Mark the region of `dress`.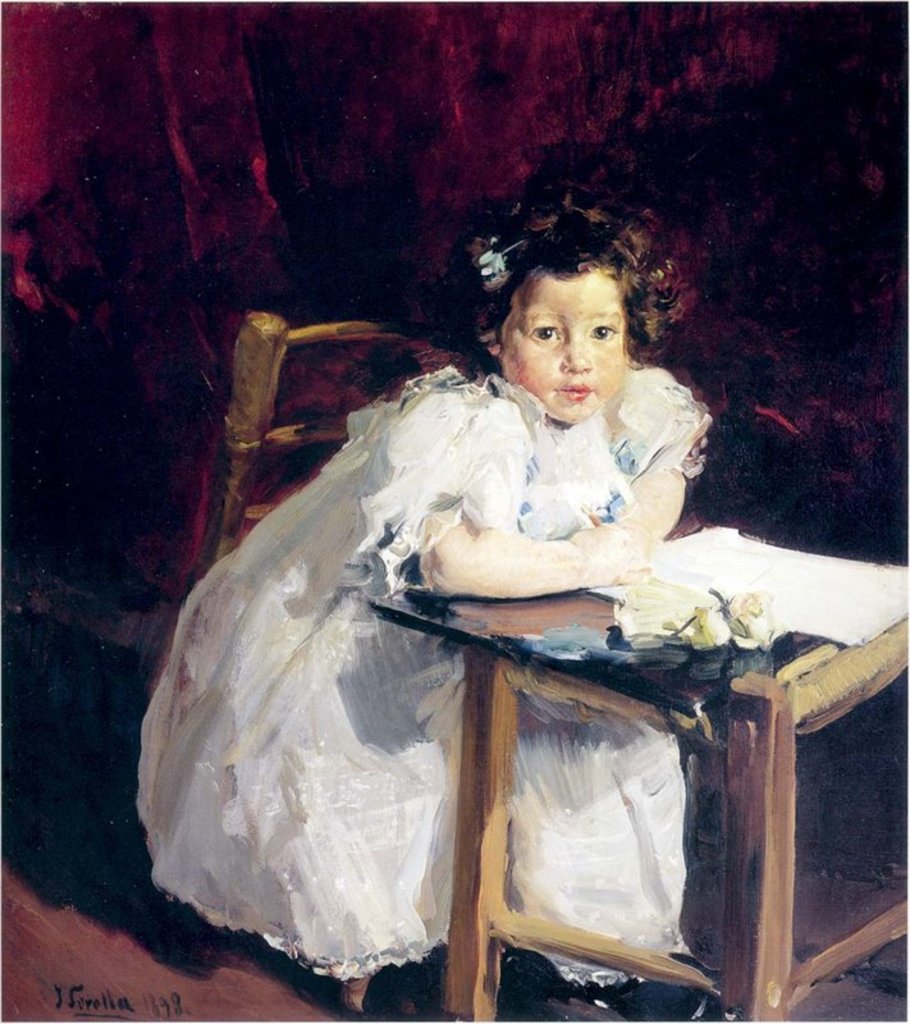
Region: x1=125, y1=289, x2=654, y2=972.
